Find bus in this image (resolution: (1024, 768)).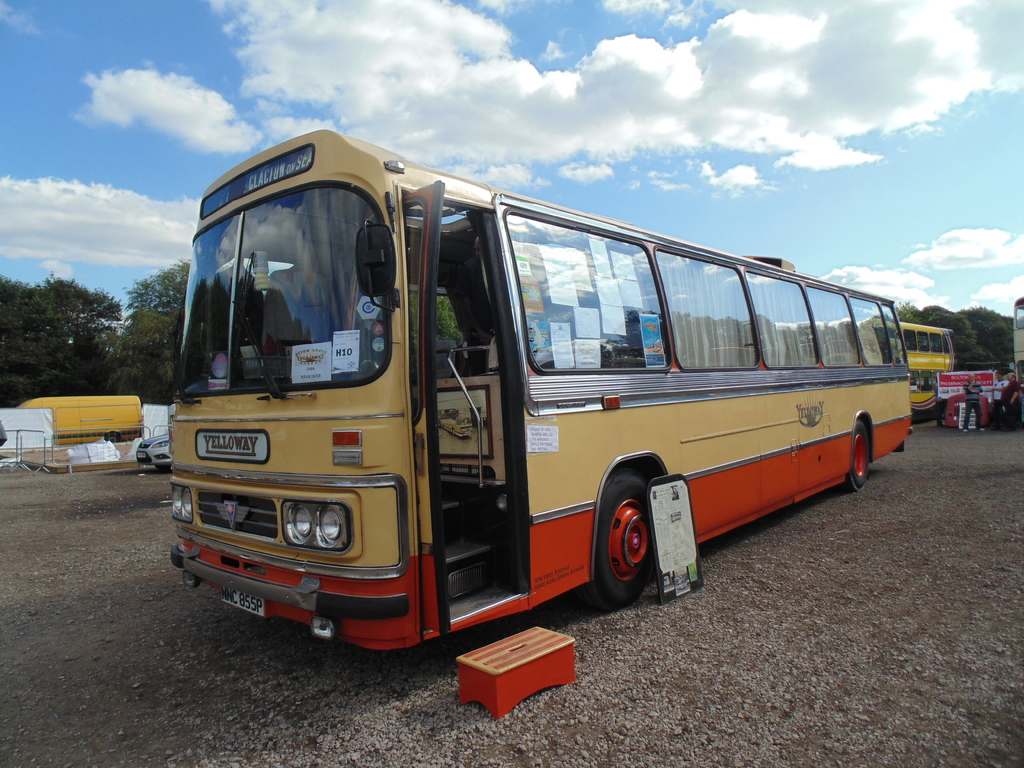
[168,126,914,651].
